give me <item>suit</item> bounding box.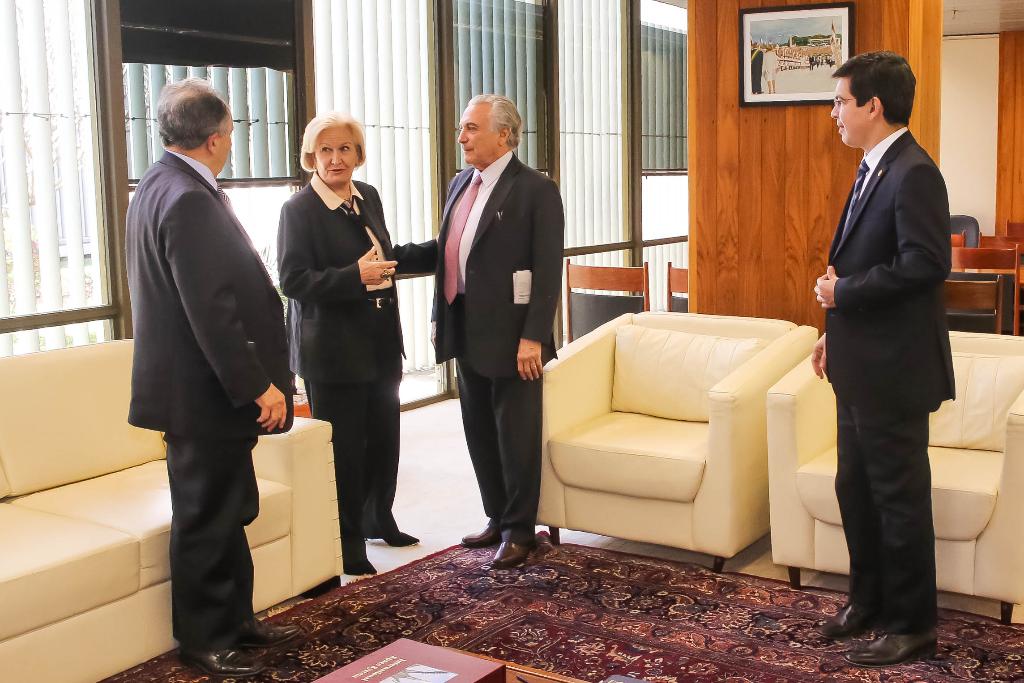
(430, 147, 561, 547).
